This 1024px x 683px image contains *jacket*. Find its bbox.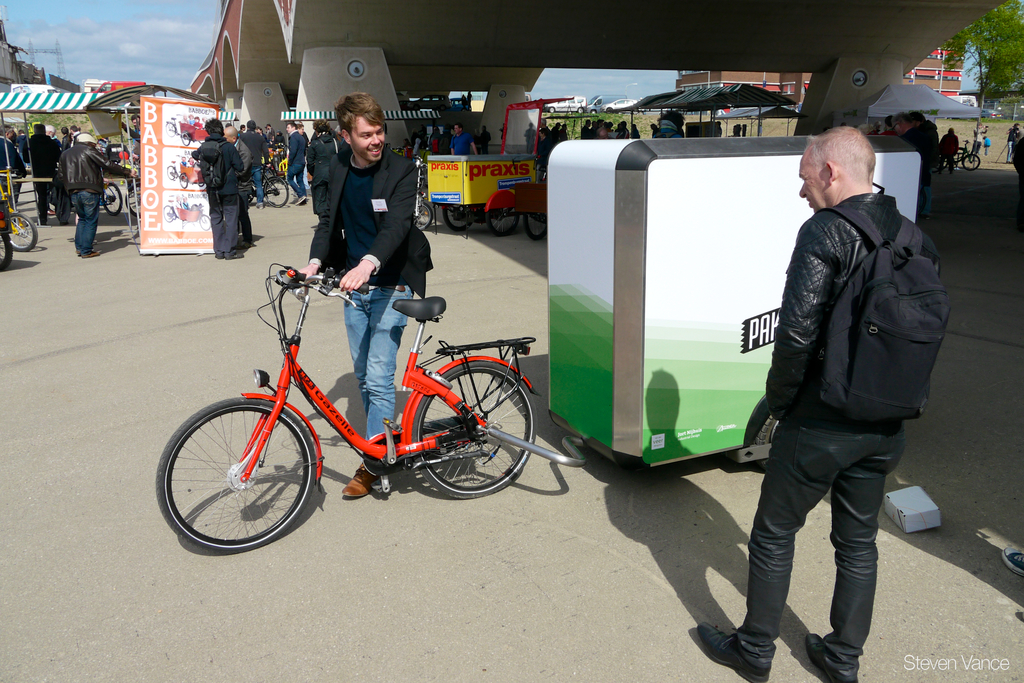
x1=769, y1=151, x2=952, y2=450.
